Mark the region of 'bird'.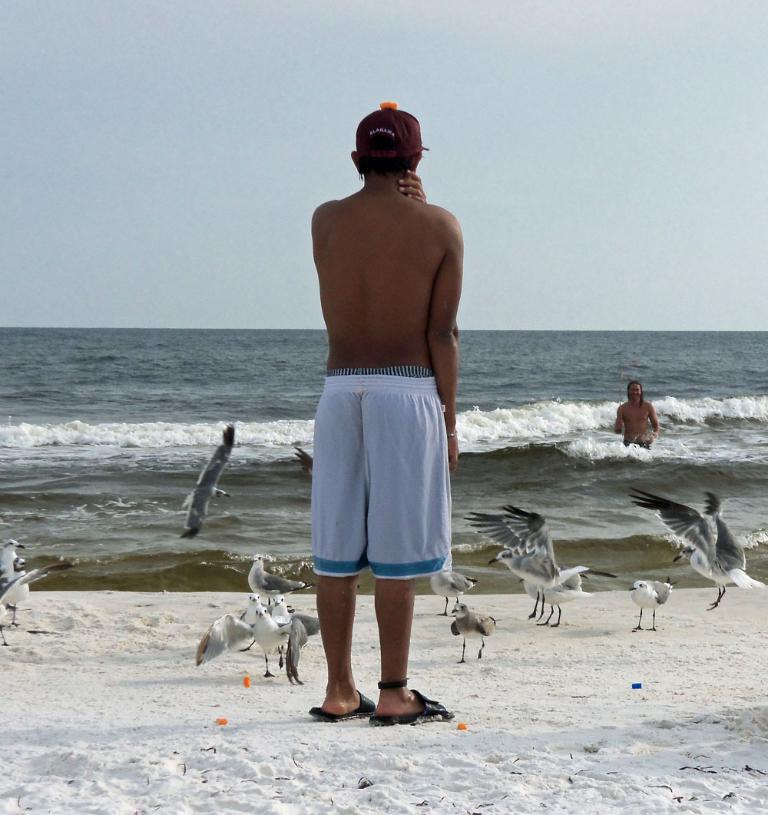
Region: (left=270, top=595, right=295, bottom=627).
